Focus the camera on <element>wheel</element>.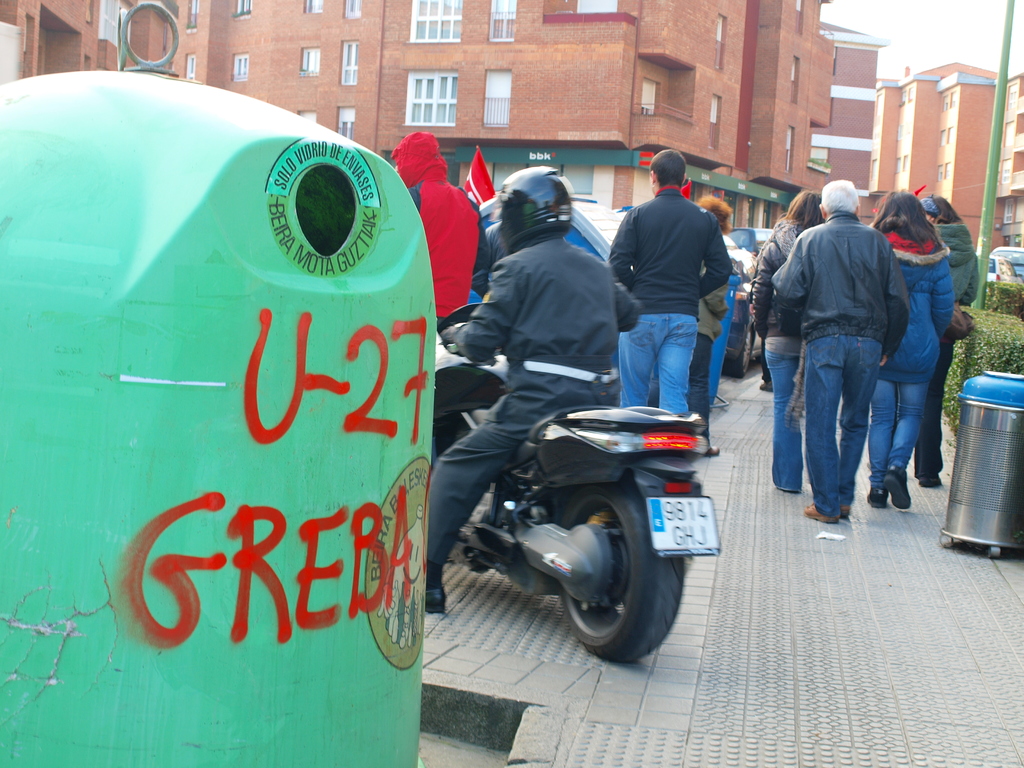
Focus region: Rect(554, 479, 687, 667).
